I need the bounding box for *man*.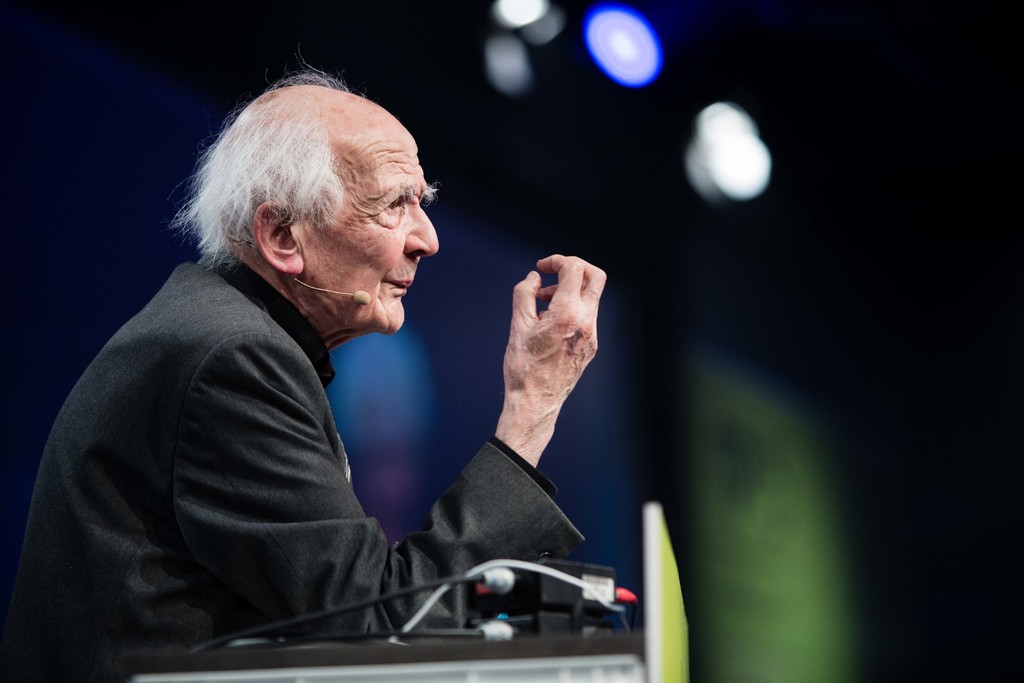
Here it is: 49,74,653,666.
